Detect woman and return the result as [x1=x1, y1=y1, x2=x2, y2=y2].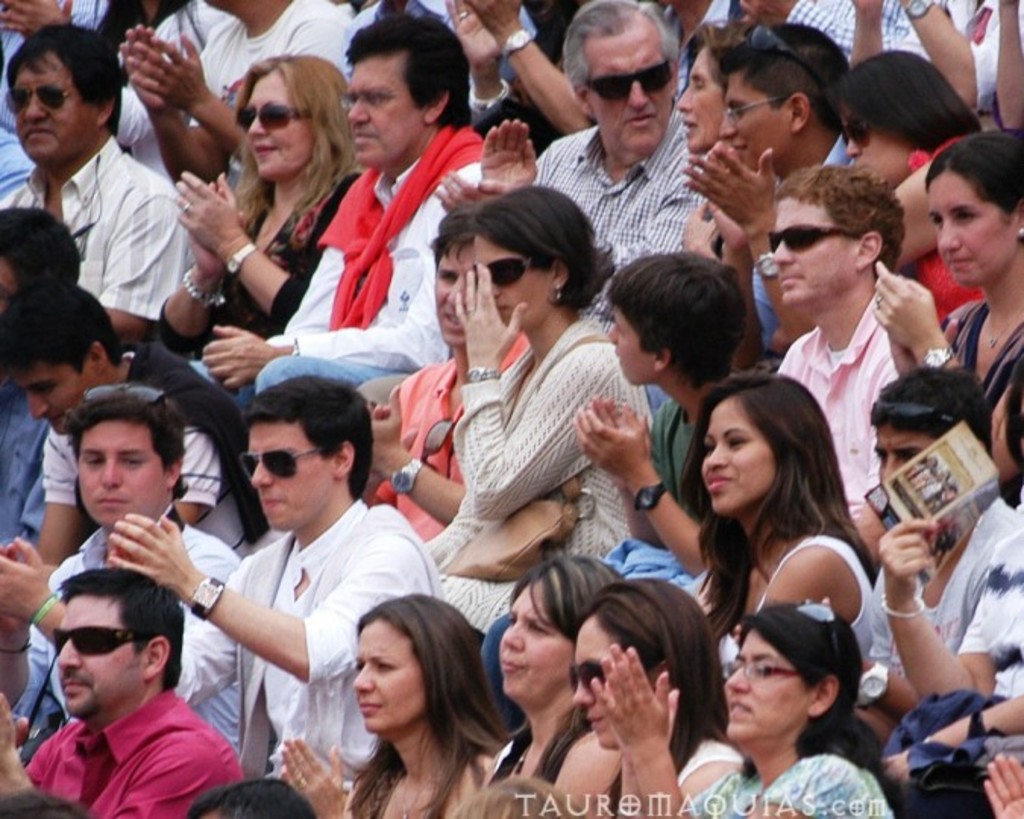
[x1=276, y1=595, x2=496, y2=817].
